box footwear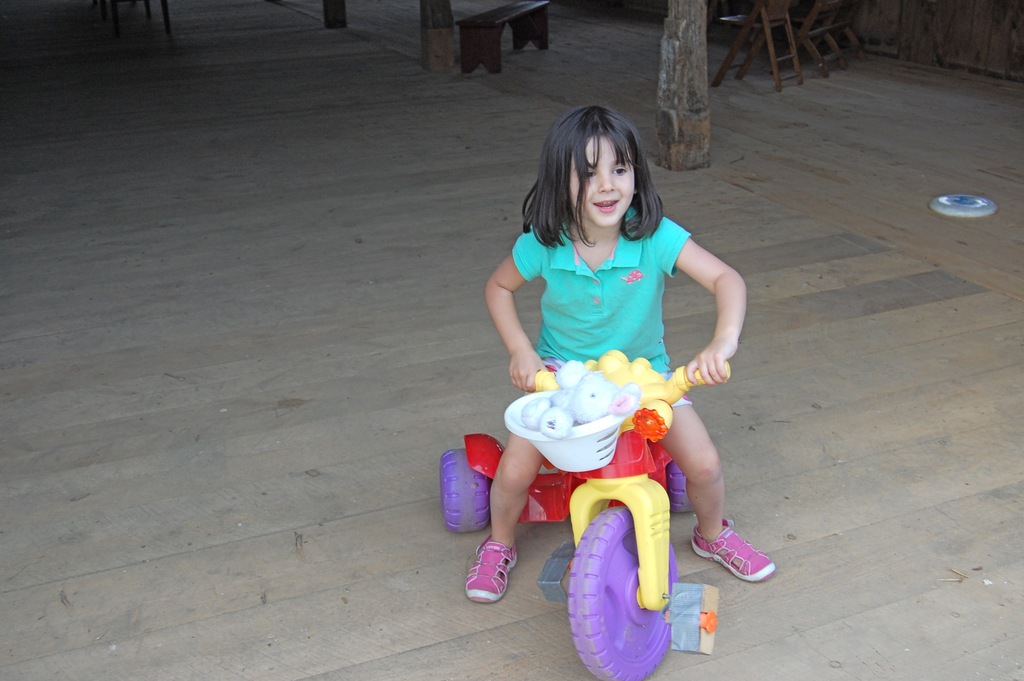
688:518:785:584
